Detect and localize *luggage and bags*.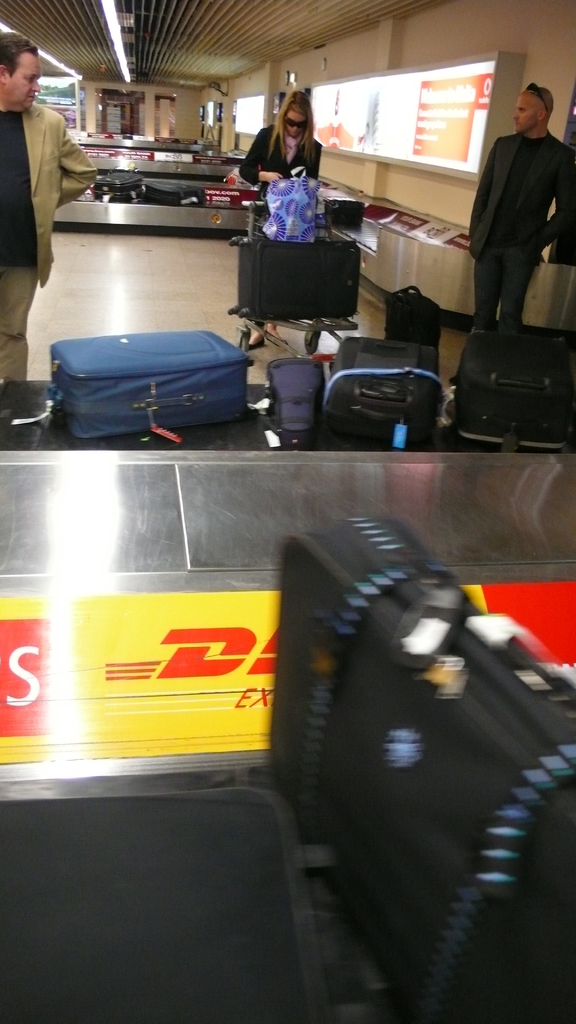
Localized at rect(442, 297, 575, 452).
